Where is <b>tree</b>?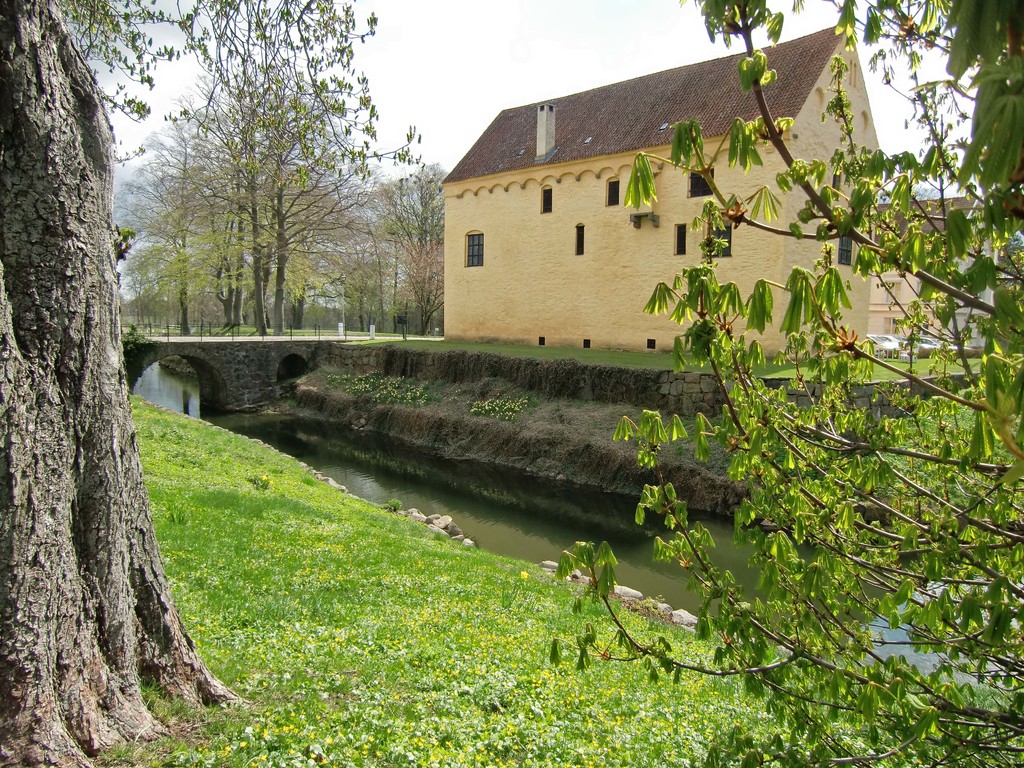
locate(367, 161, 459, 346).
